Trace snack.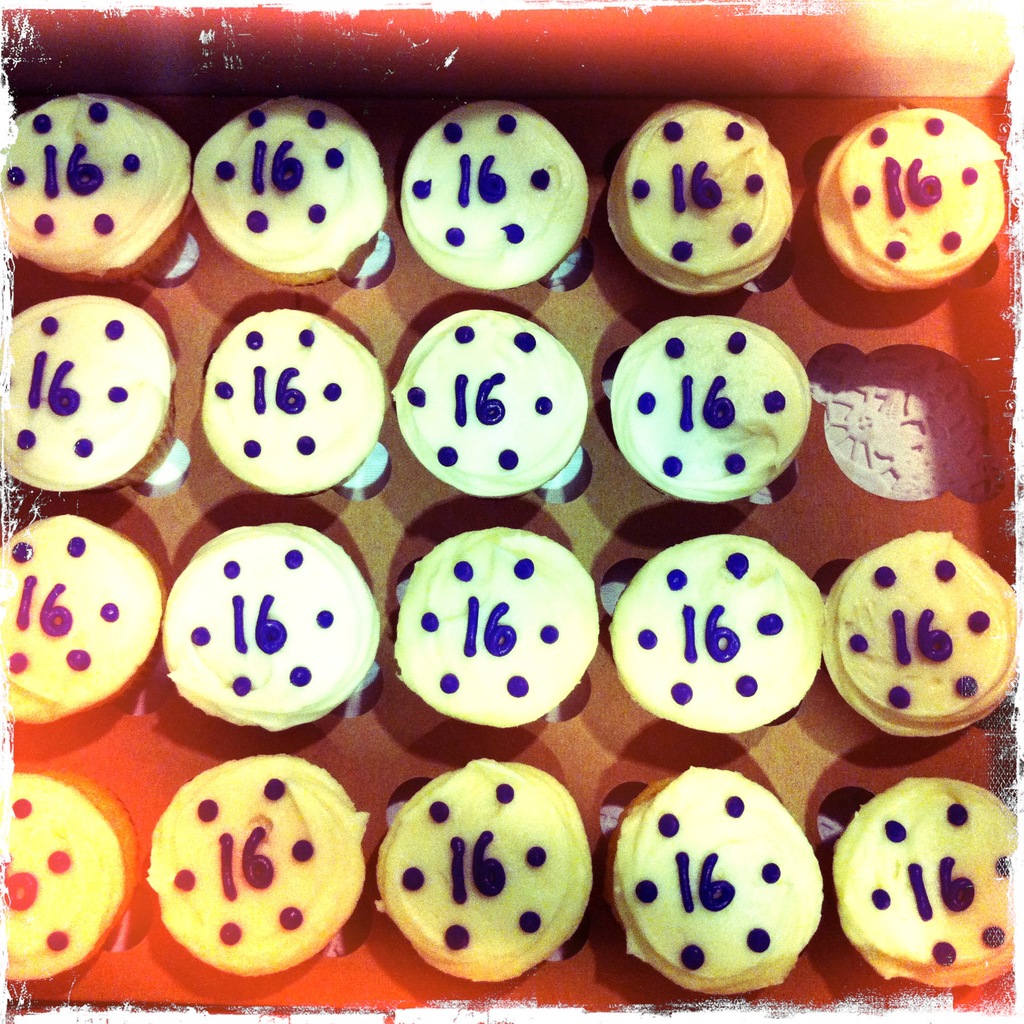
Traced to left=192, top=95, right=389, bottom=286.
